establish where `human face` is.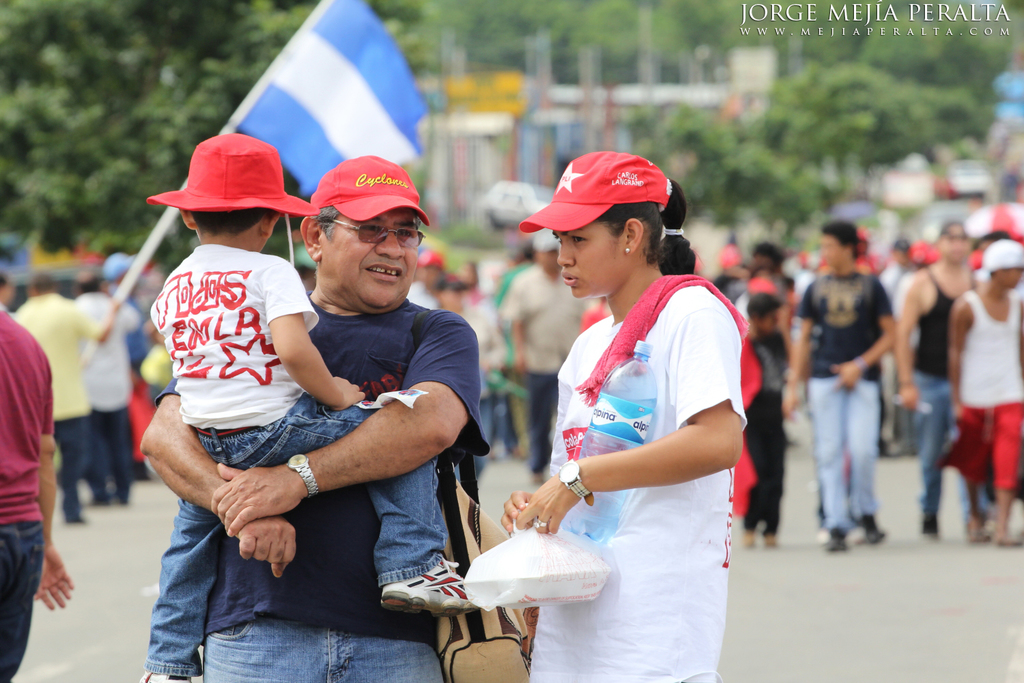
Established at 322/208/416/310.
